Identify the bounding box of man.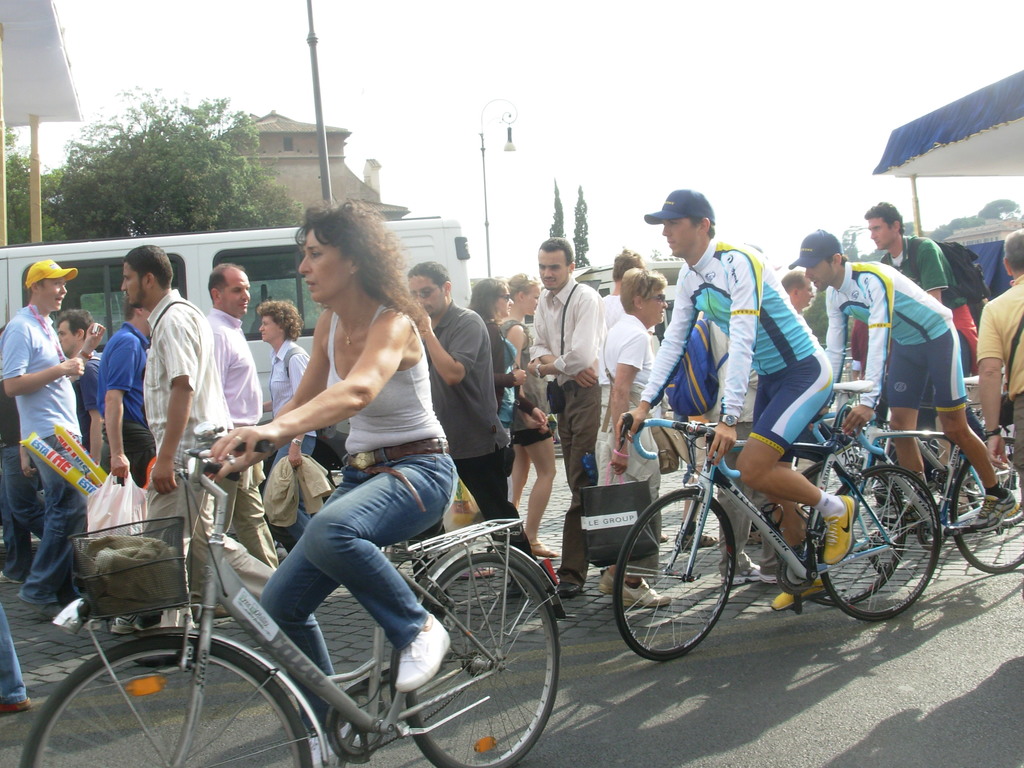
box(782, 226, 1019, 535).
